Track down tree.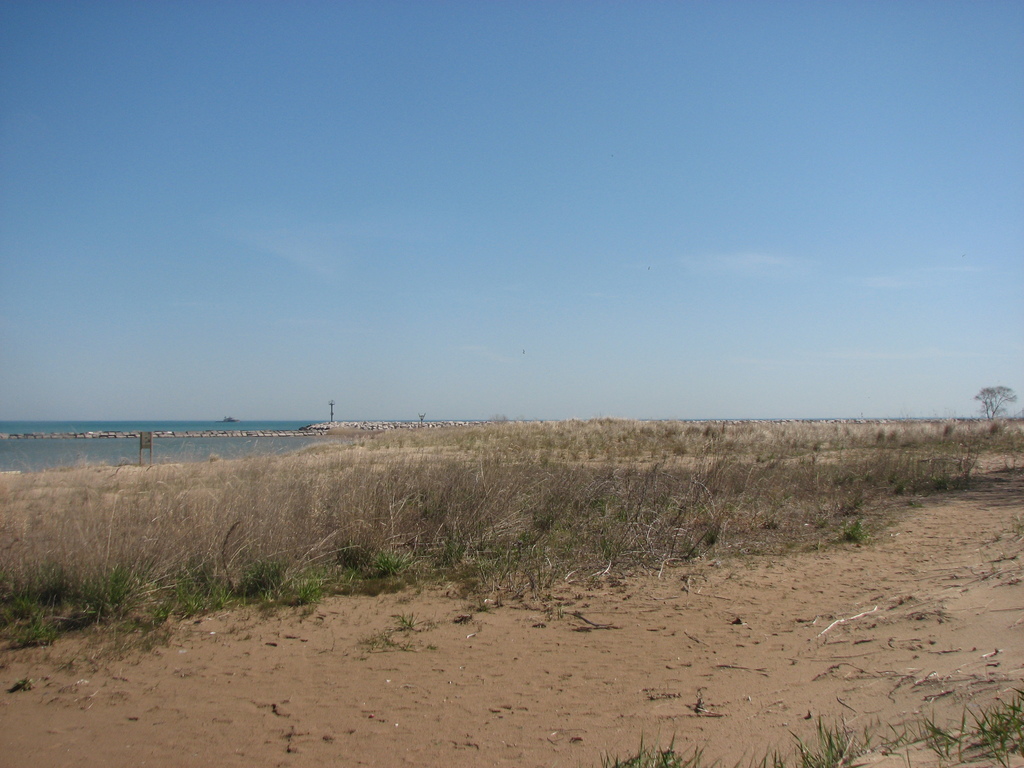
Tracked to [975,386,1017,423].
